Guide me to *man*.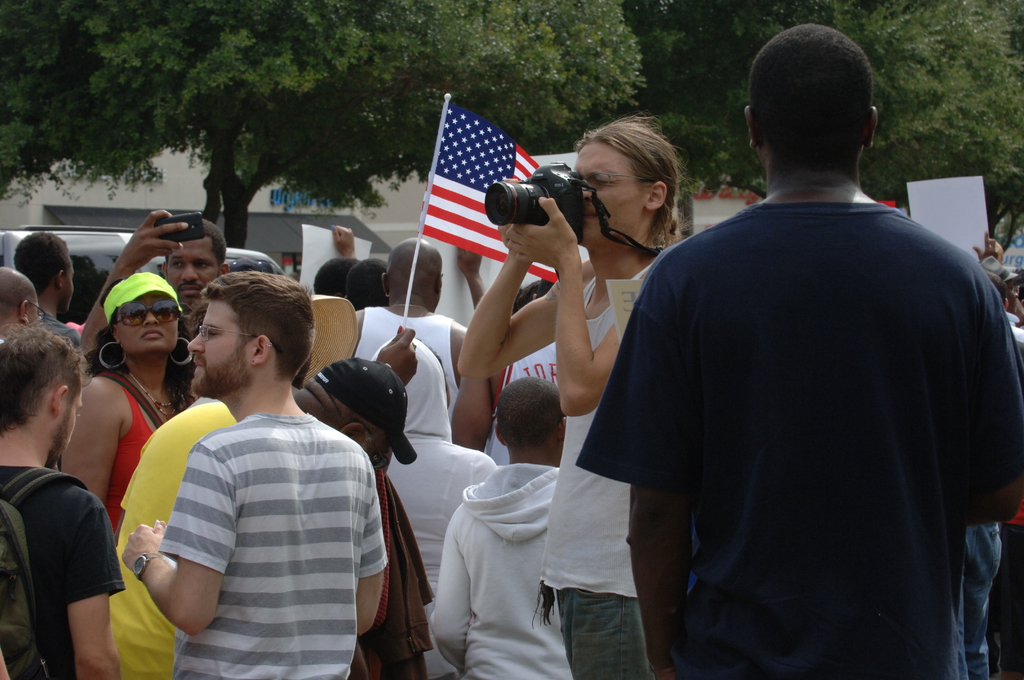
Guidance: rect(0, 266, 39, 324).
